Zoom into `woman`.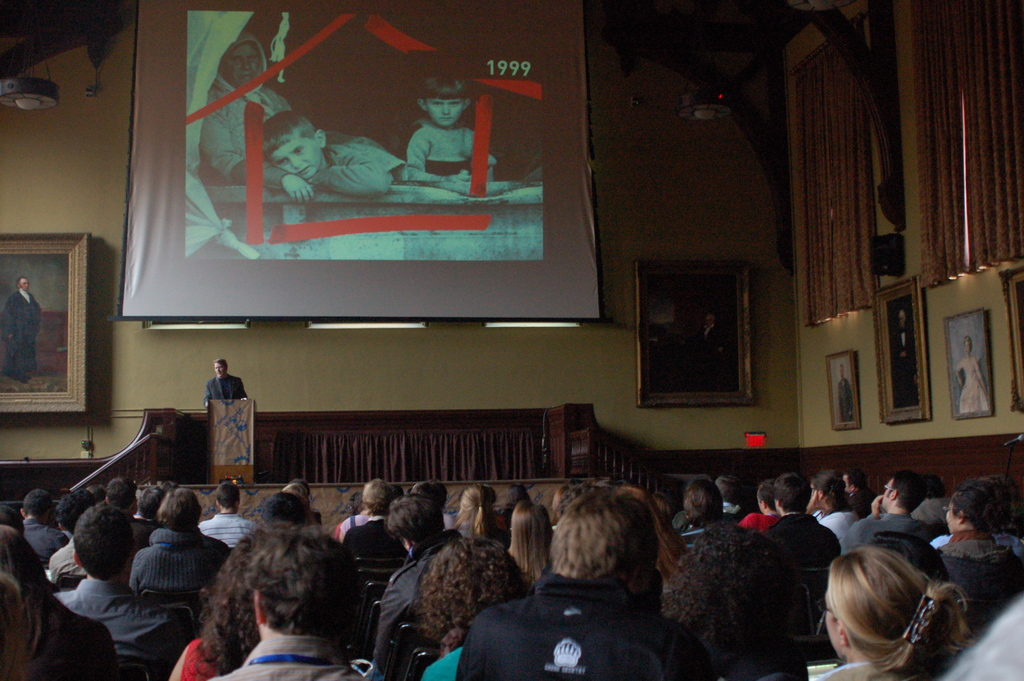
Zoom target: 809 470 856 543.
